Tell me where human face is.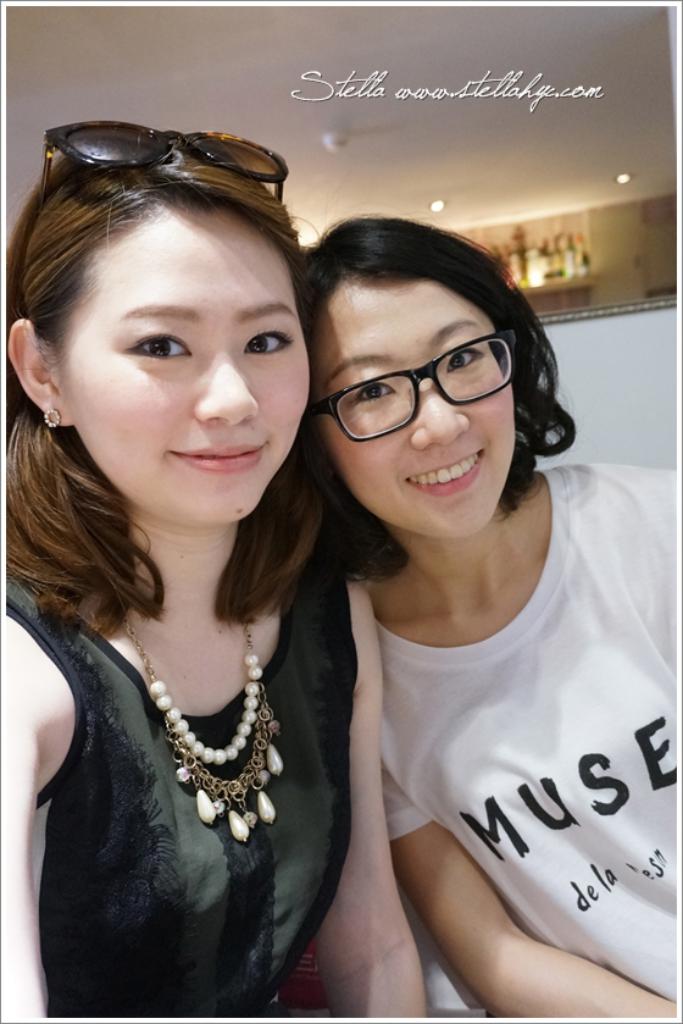
human face is at bbox(321, 278, 520, 546).
